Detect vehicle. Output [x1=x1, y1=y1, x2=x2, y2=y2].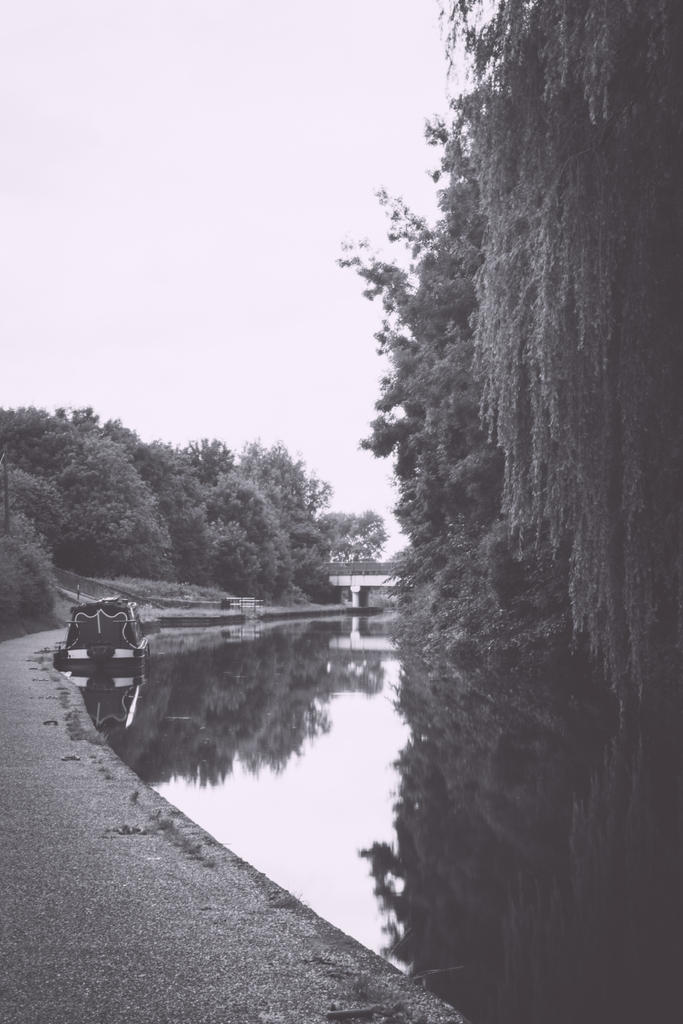
[x1=52, y1=598, x2=153, y2=678].
